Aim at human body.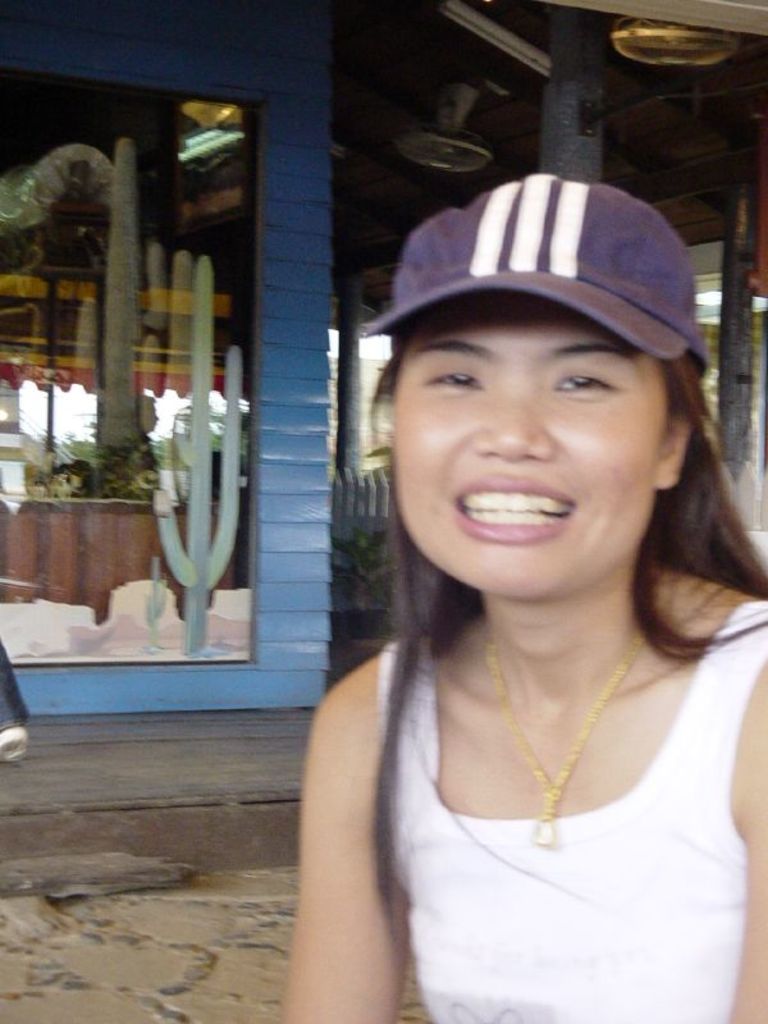
Aimed at [356, 172, 765, 1021].
